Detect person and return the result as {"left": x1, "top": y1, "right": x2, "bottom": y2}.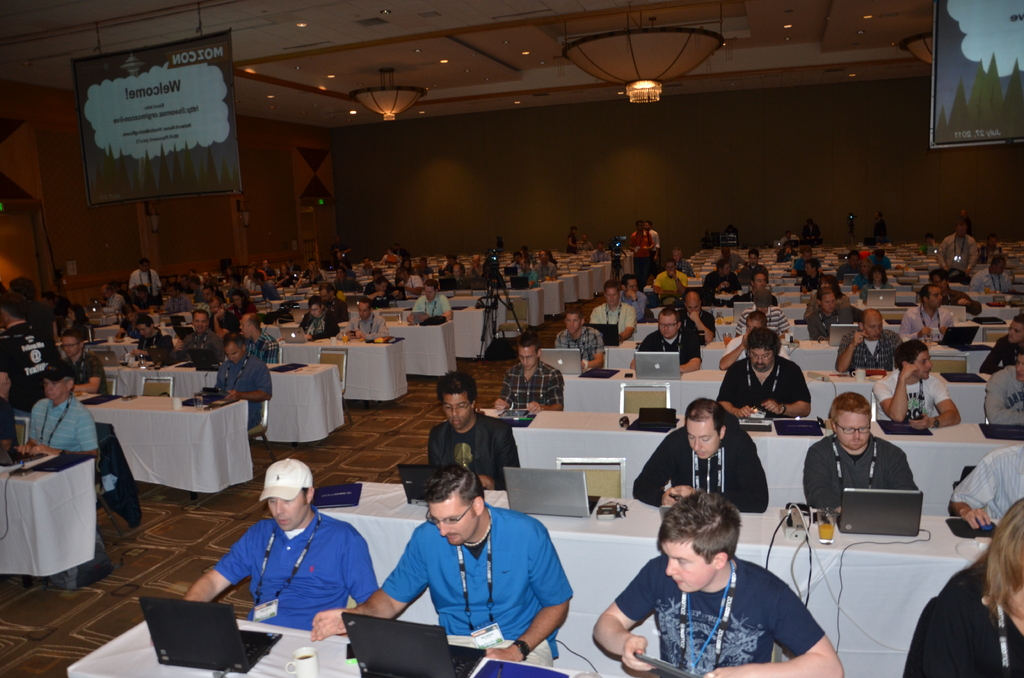
{"left": 126, "top": 257, "right": 163, "bottom": 297}.
